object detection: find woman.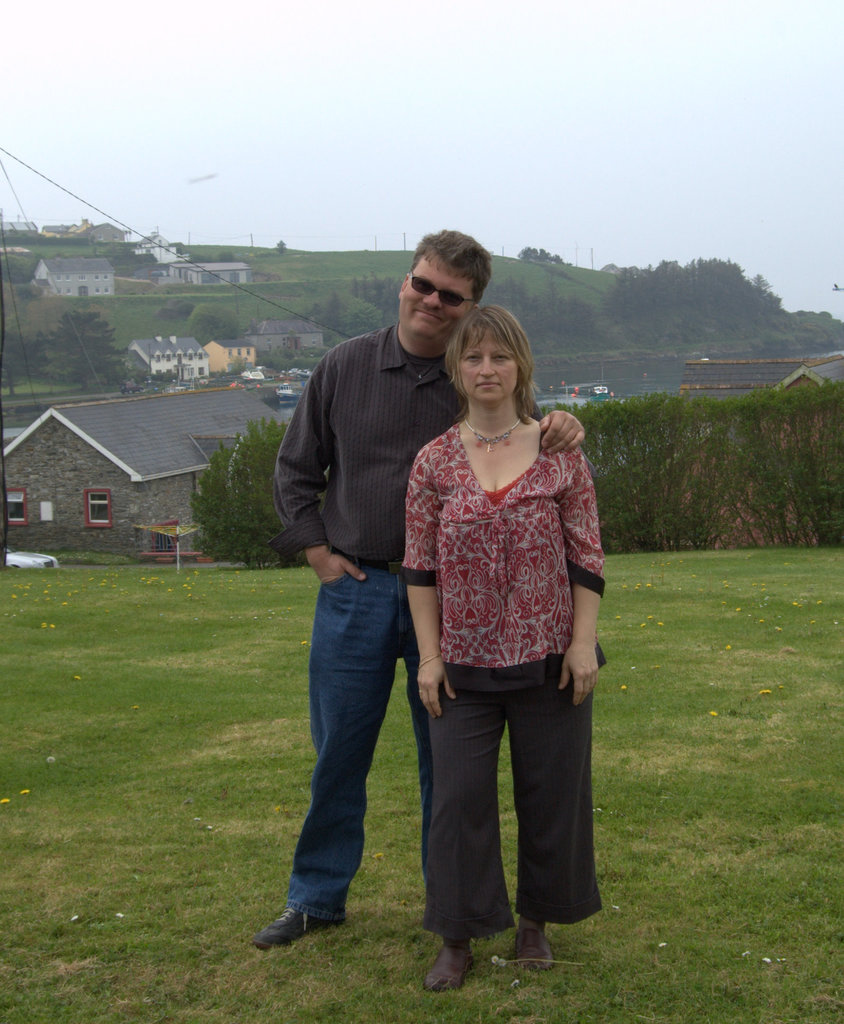
pyautogui.locateOnScreen(395, 300, 614, 998).
